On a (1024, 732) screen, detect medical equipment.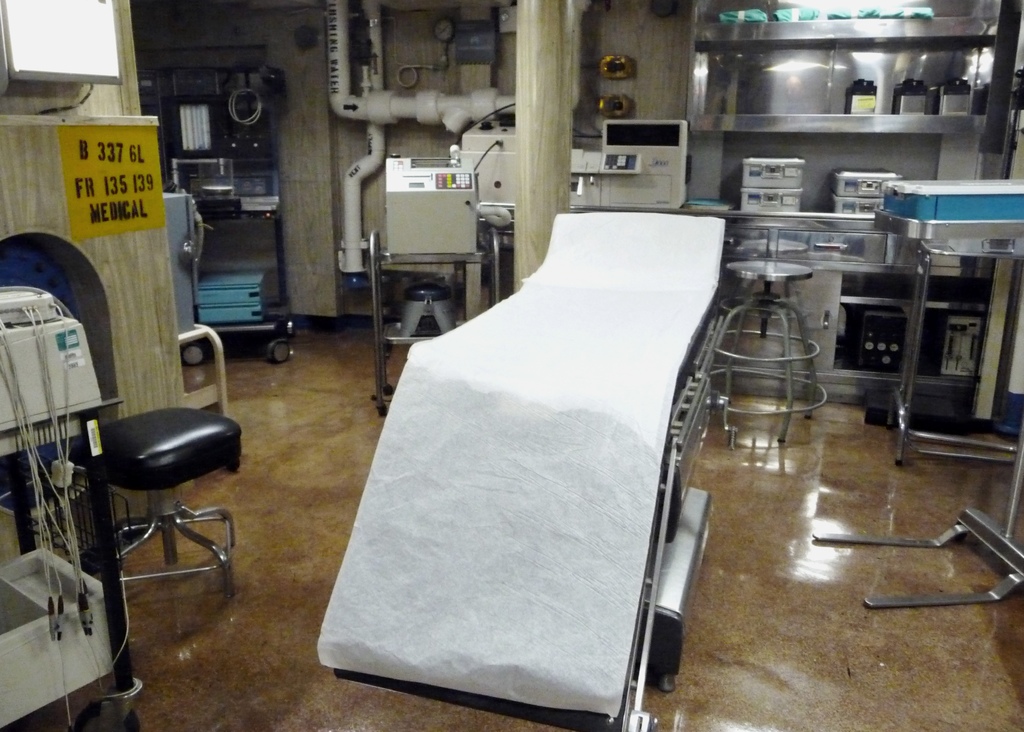
[x1=0, y1=283, x2=131, y2=731].
